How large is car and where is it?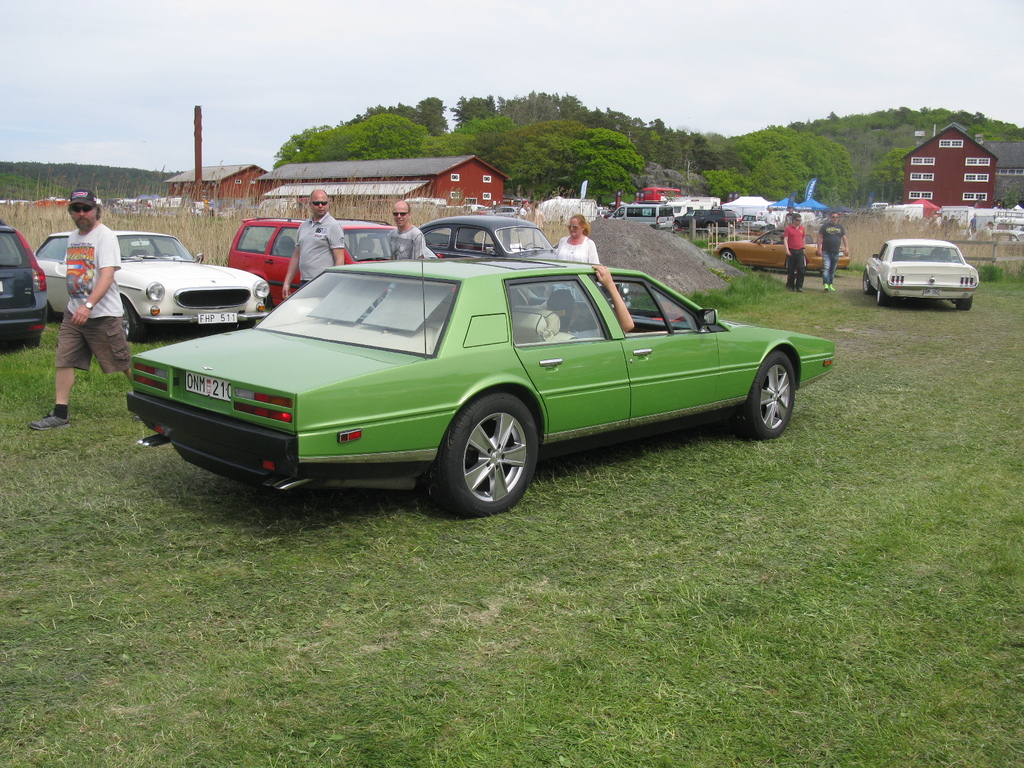
Bounding box: <region>33, 221, 267, 341</region>.
